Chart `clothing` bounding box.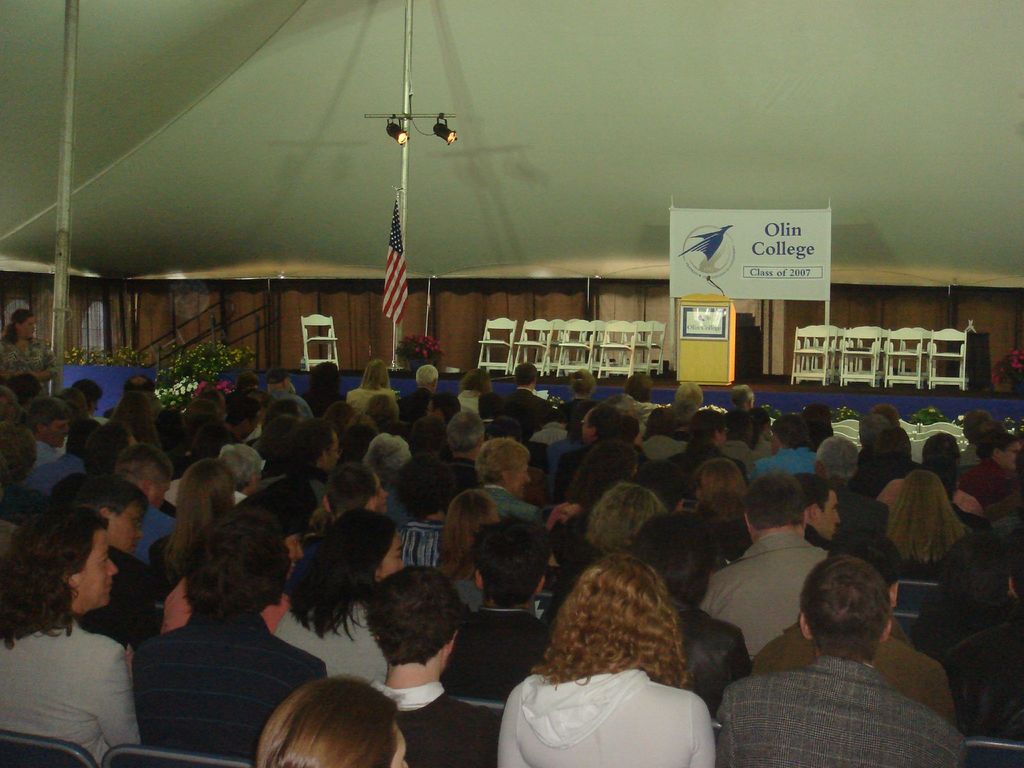
Charted: <bbox>114, 572, 319, 758</bbox>.
